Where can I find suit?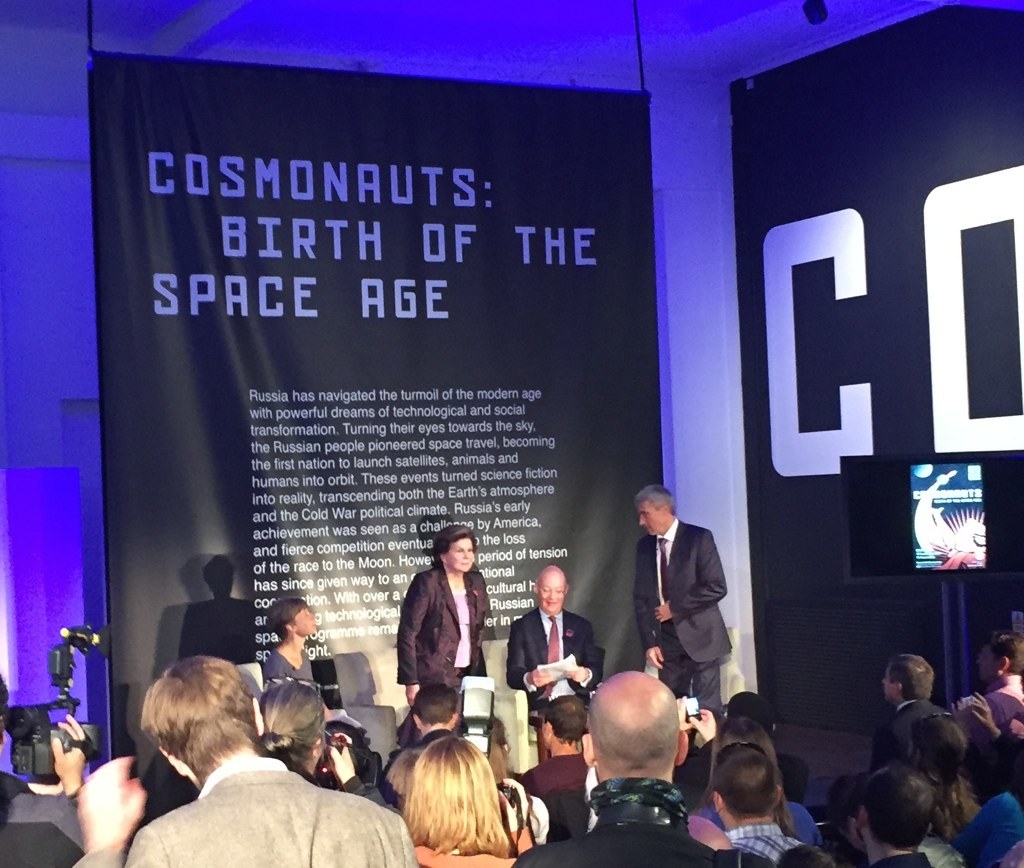
You can find it at 505:606:608:703.
